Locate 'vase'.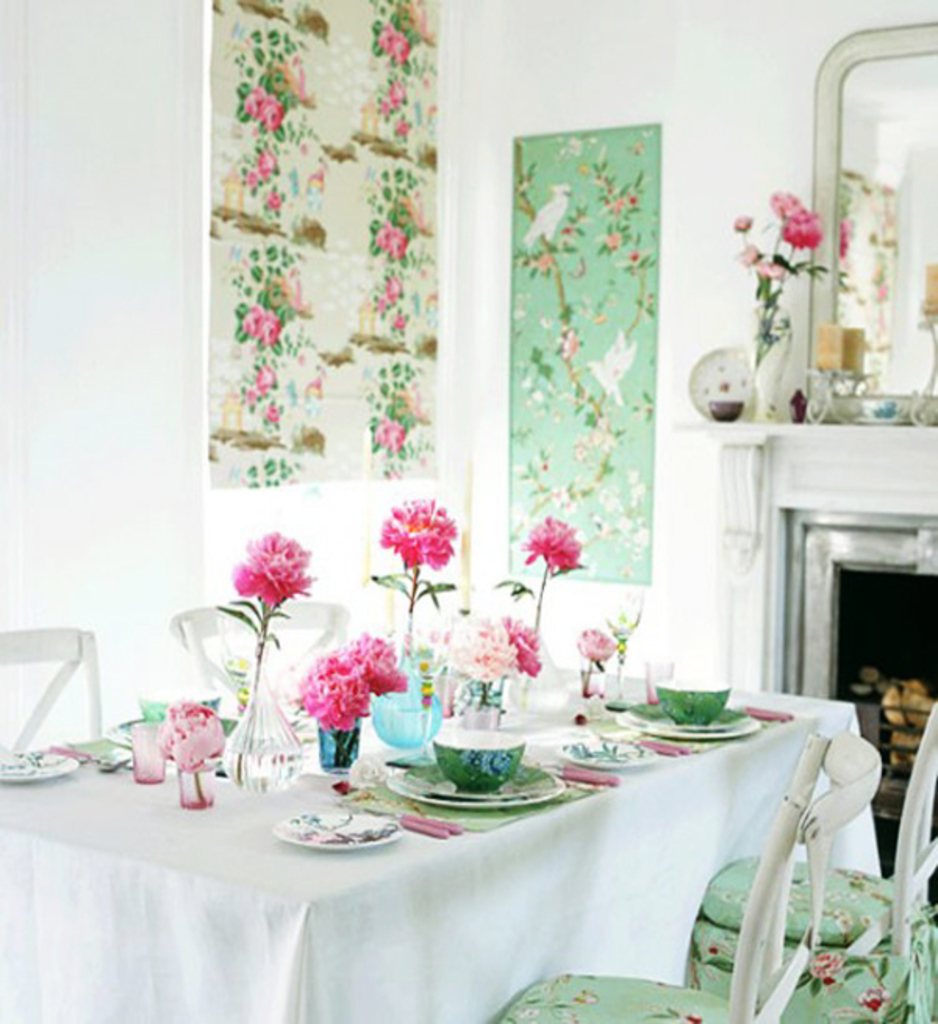
Bounding box: (741,302,796,421).
